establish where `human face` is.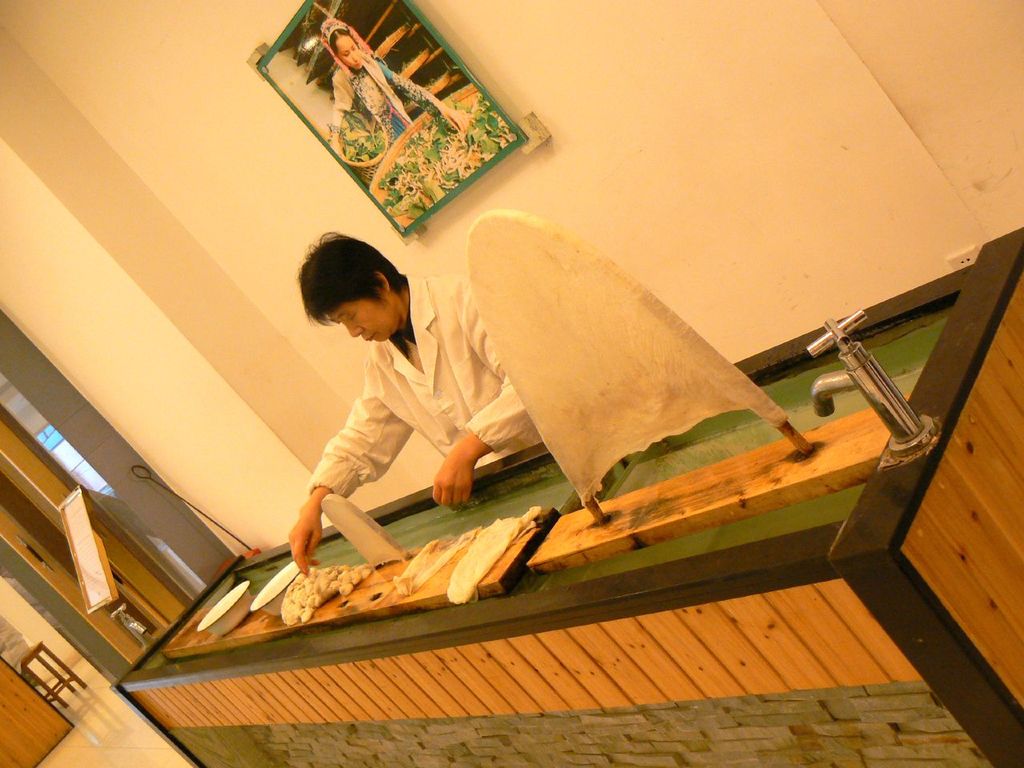
Established at <region>326, 298, 397, 342</region>.
